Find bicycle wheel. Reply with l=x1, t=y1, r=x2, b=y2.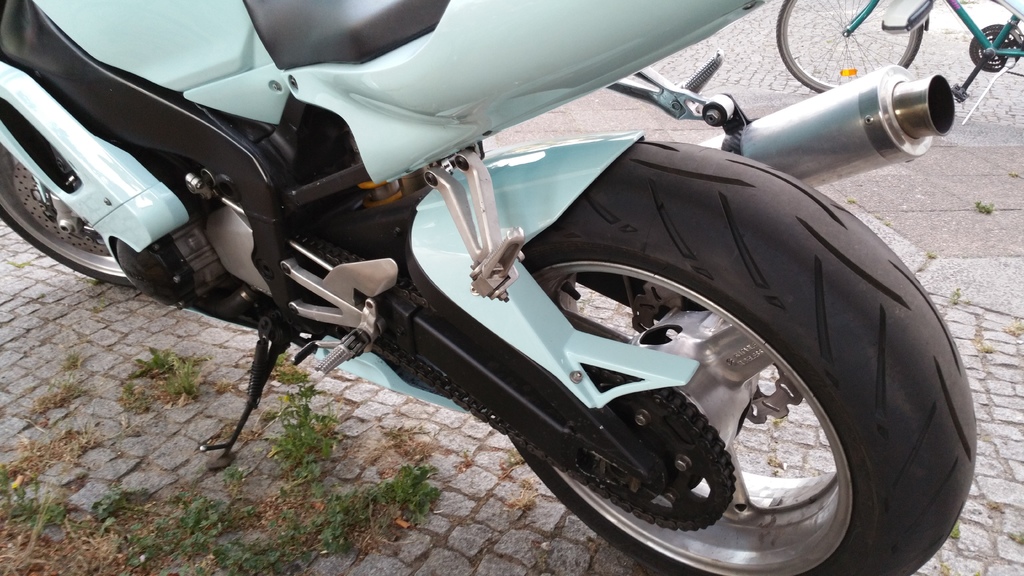
l=776, t=11, r=904, b=69.
